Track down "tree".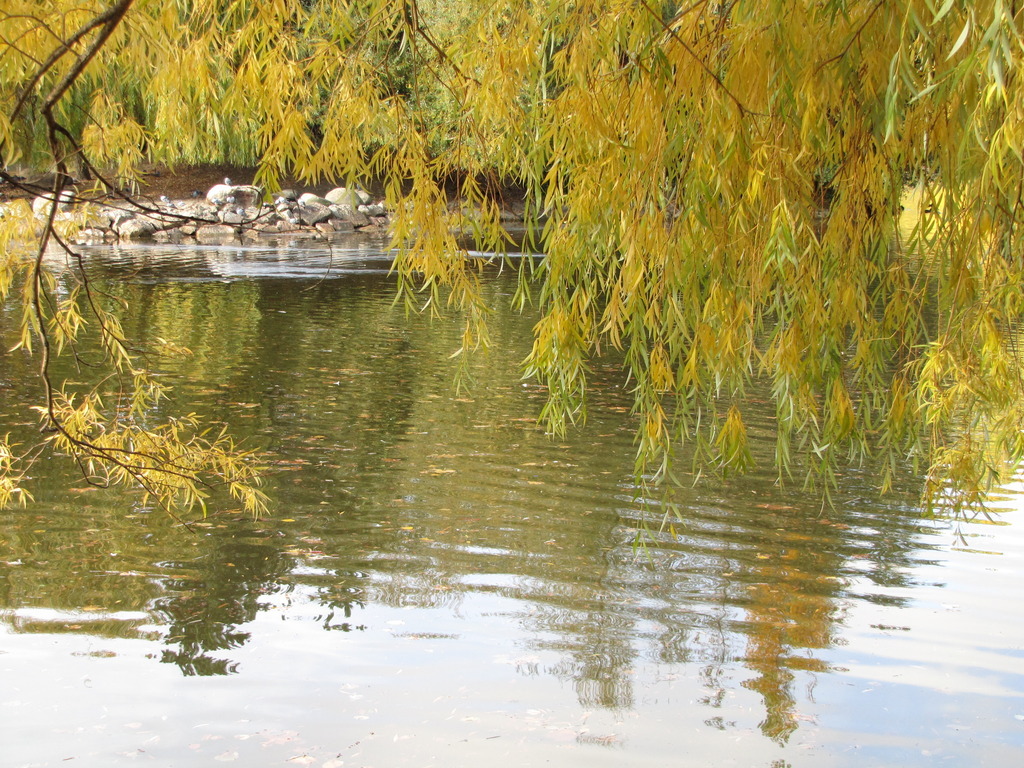
Tracked to <region>0, 0, 1023, 558</region>.
